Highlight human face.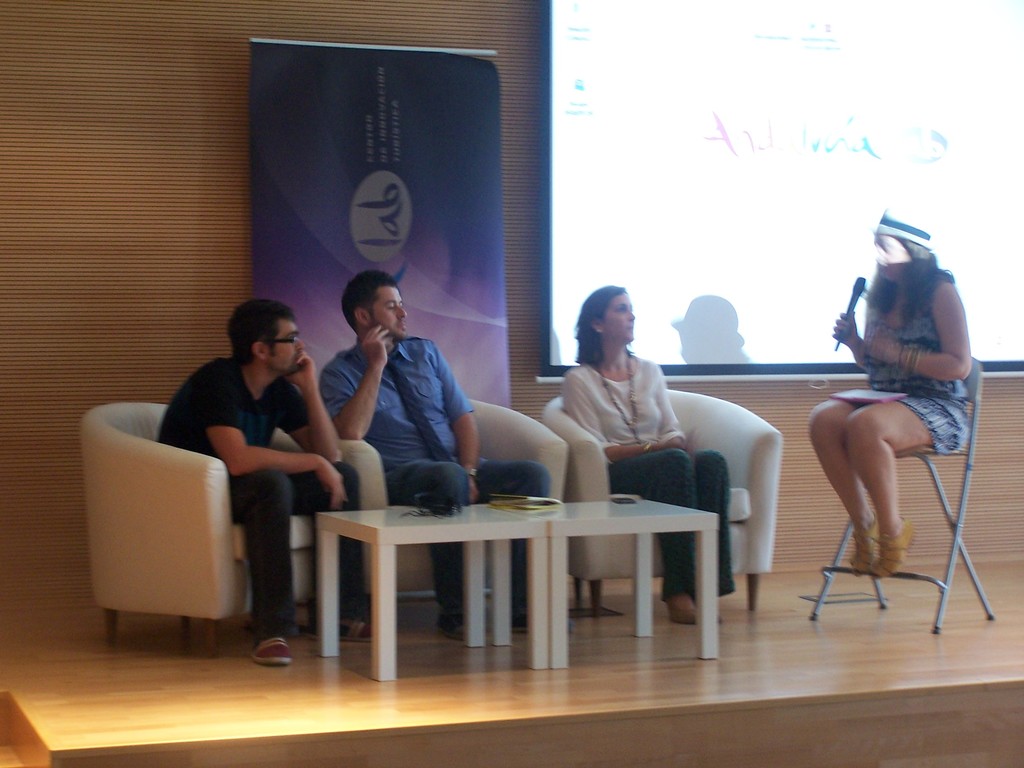
Highlighted region: [x1=264, y1=315, x2=302, y2=374].
